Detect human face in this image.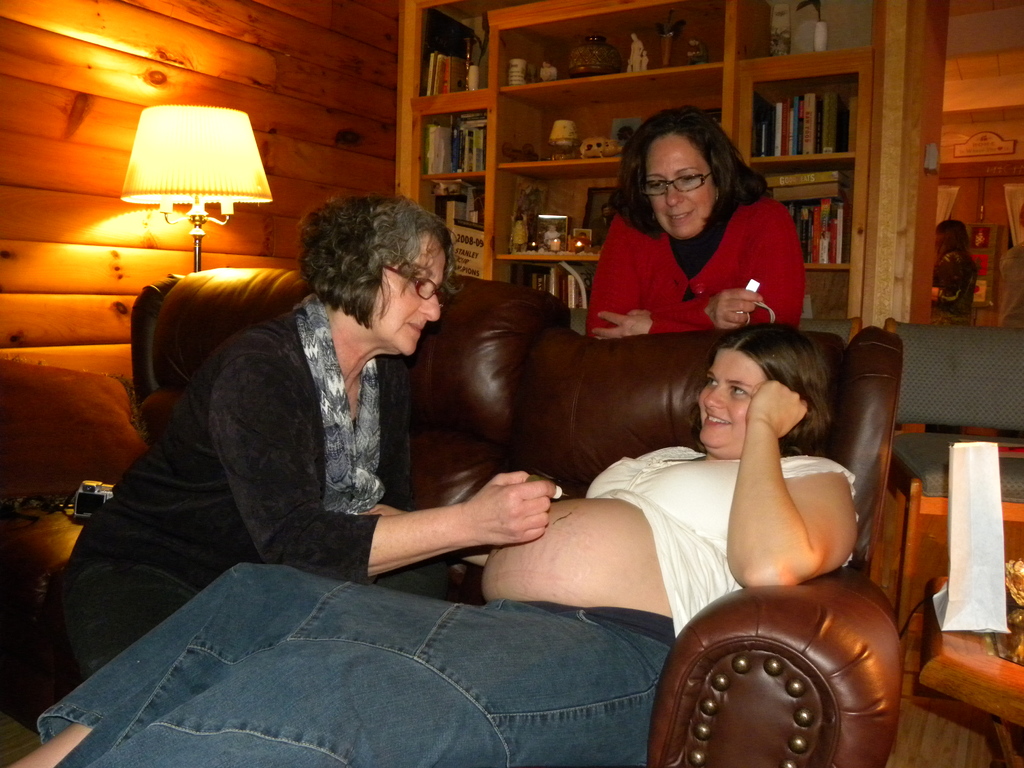
Detection: <region>699, 346, 765, 445</region>.
